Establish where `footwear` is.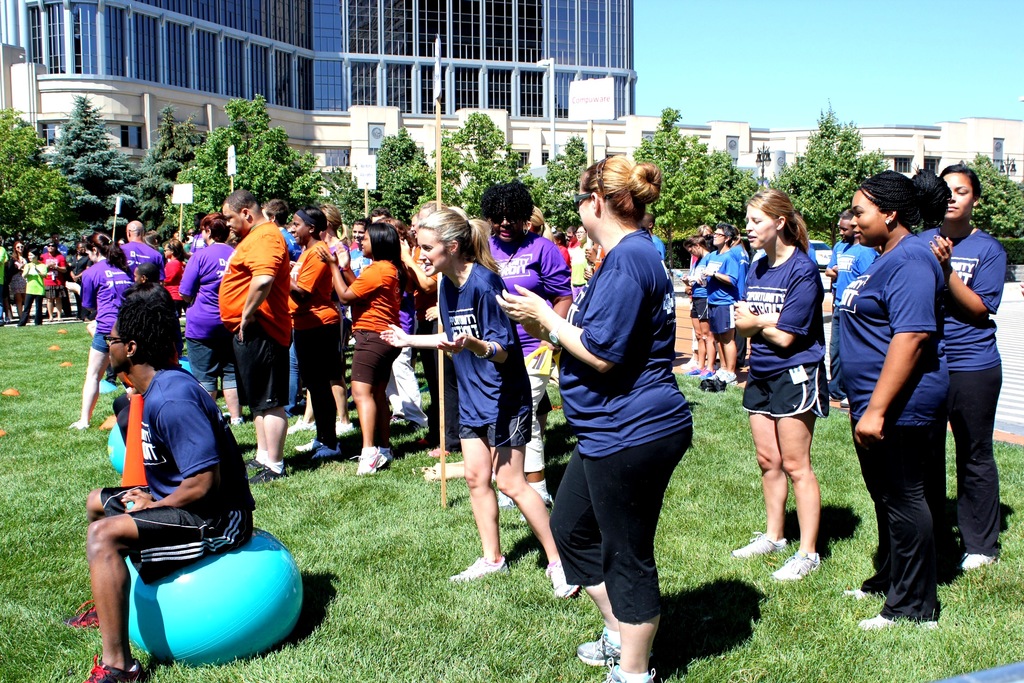
Established at pyautogui.locateOnScreen(285, 418, 316, 431).
